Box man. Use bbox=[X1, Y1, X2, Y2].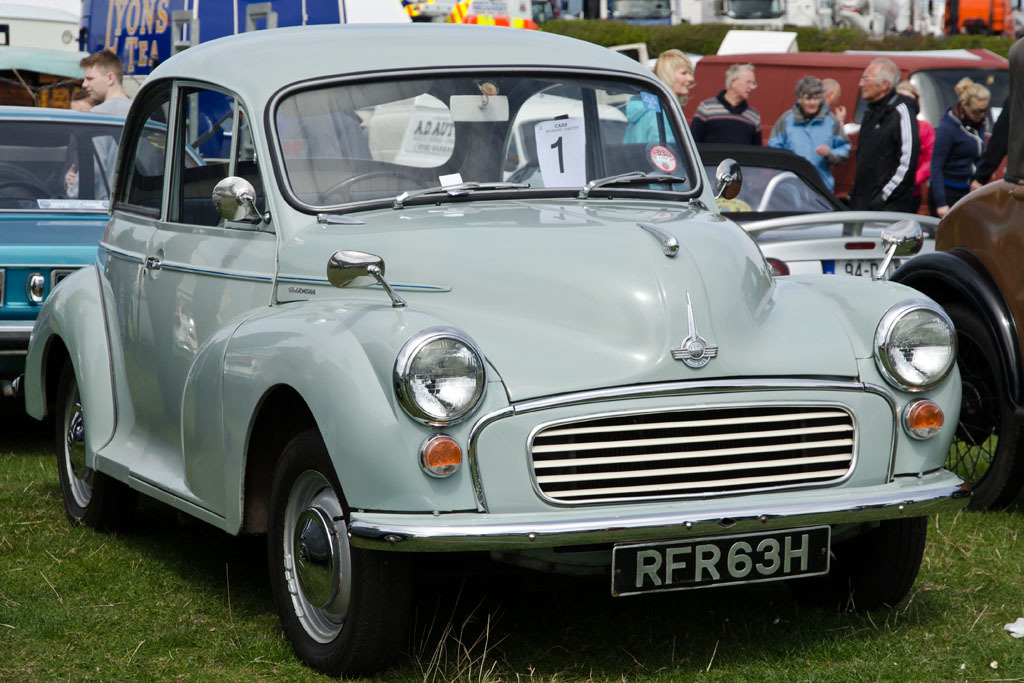
bbox=[966, 41, 1023, 201].
